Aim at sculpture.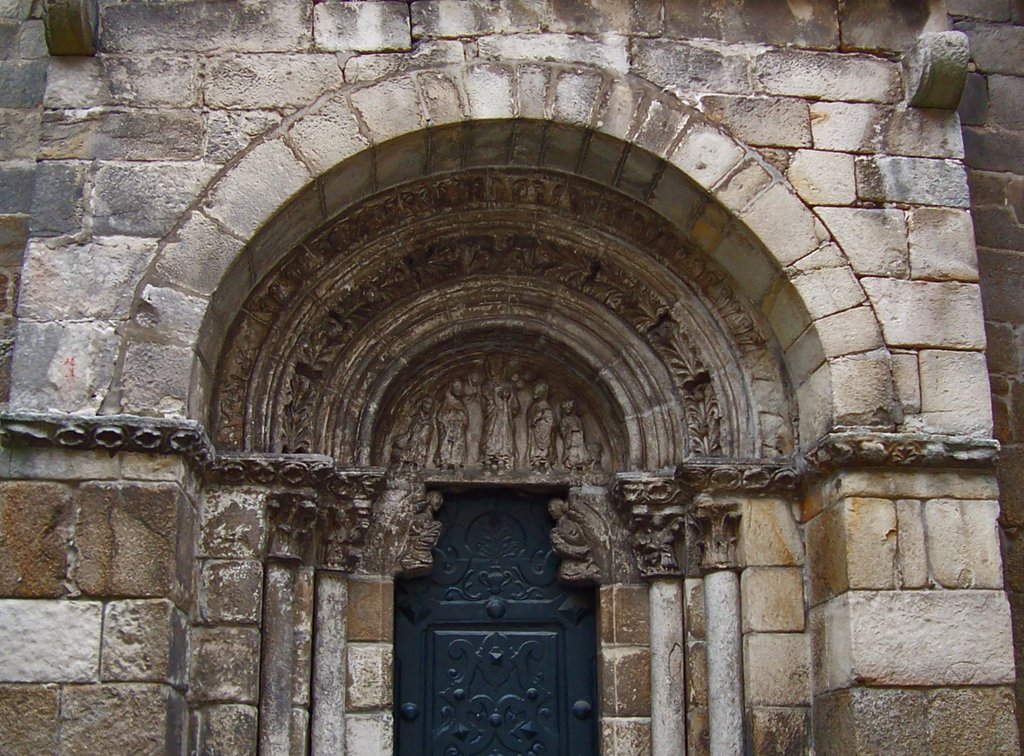
Aimed at (left=527, top=379, right=554, bottom=467).
